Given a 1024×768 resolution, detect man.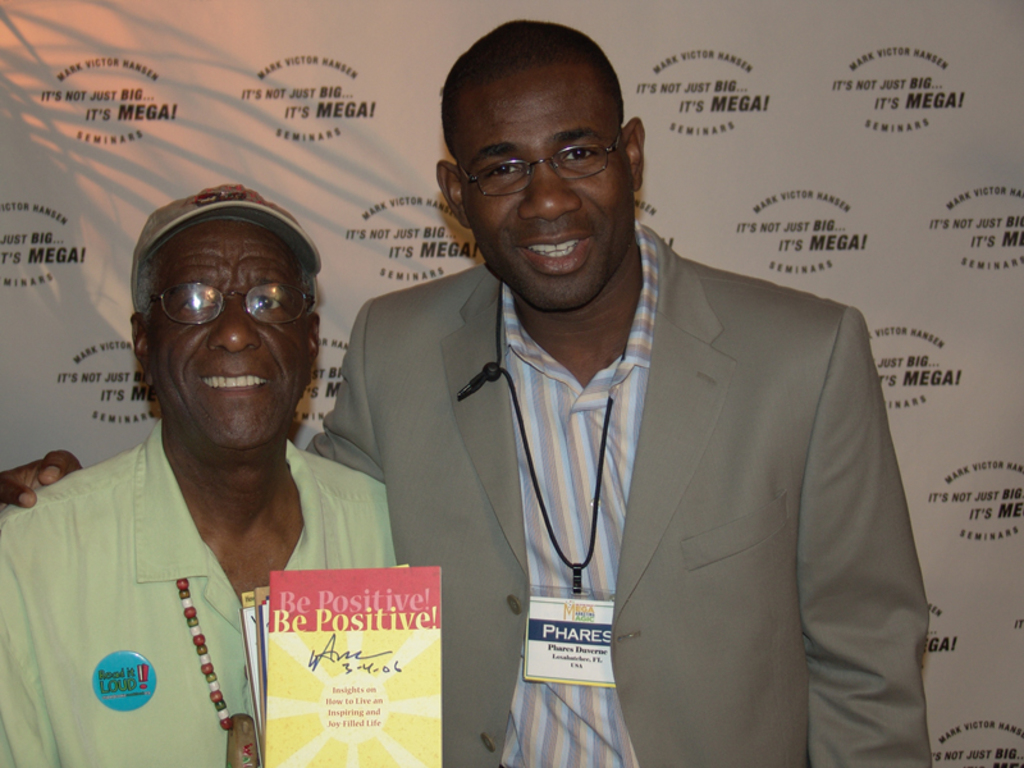
rect(0, 178, 407, 767).
